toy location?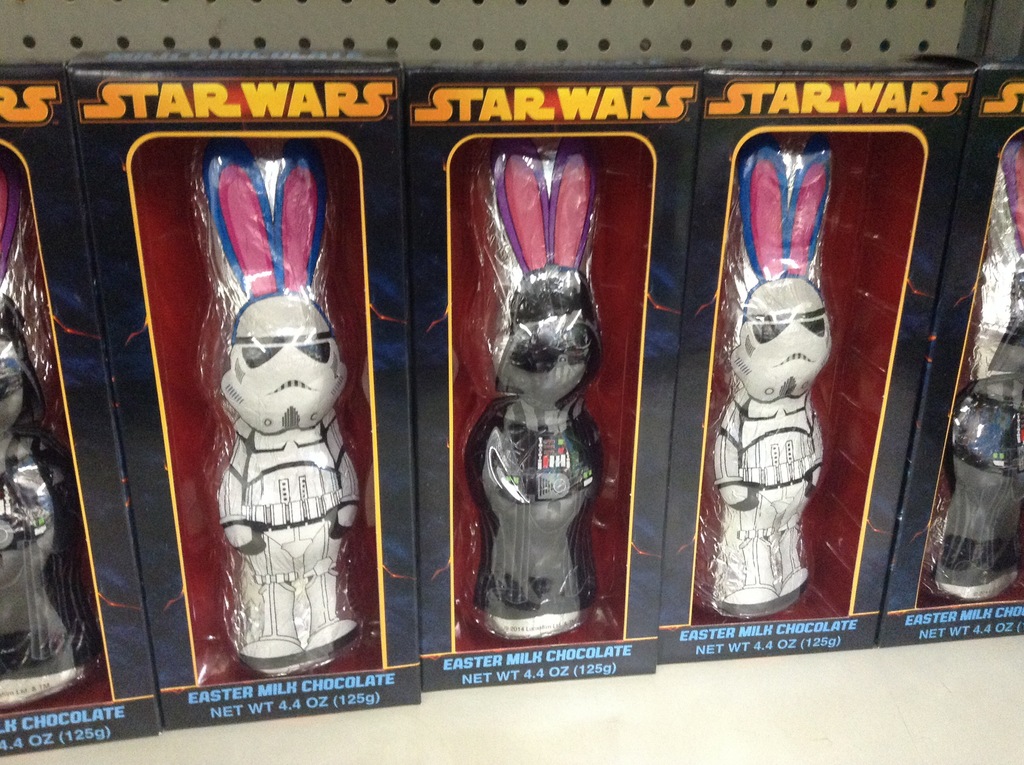
1:174:97:708
